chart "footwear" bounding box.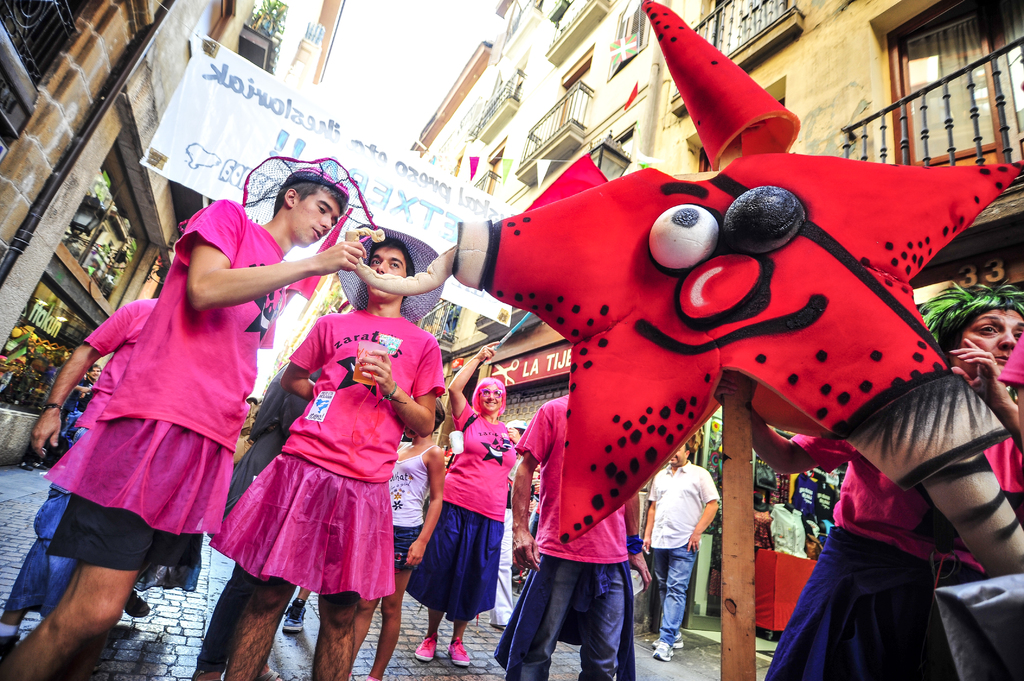
Charted: crop(648, 630, 684, 650).
